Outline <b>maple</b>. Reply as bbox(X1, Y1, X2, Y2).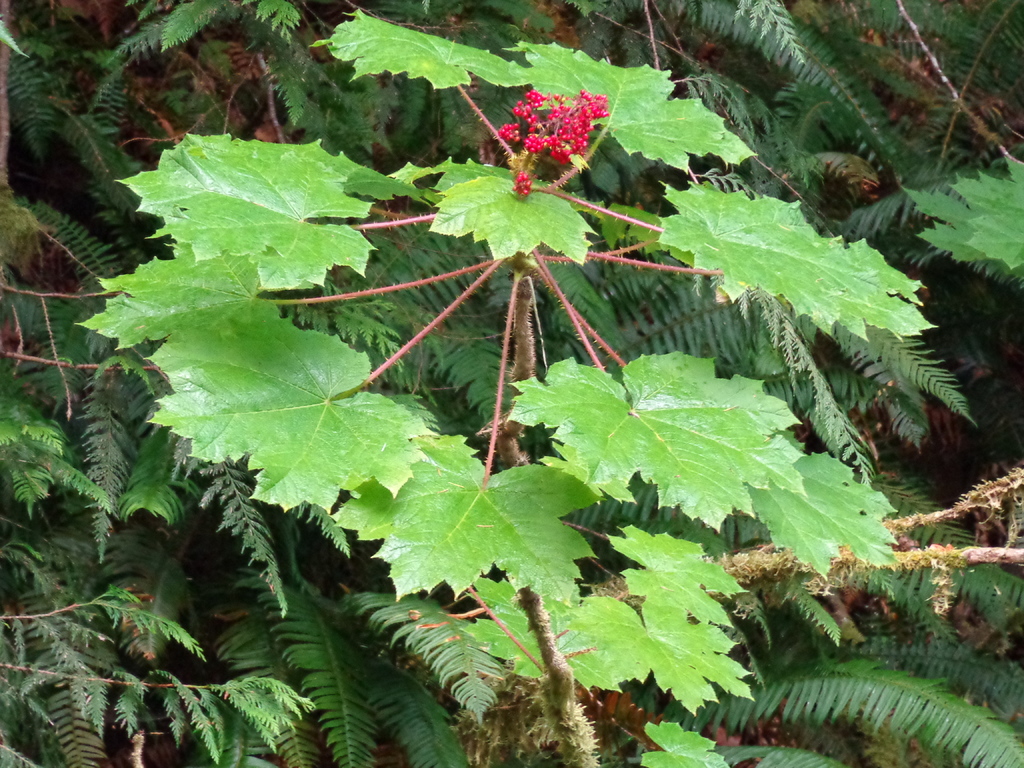
bbox(502, 244, 807, 534).
